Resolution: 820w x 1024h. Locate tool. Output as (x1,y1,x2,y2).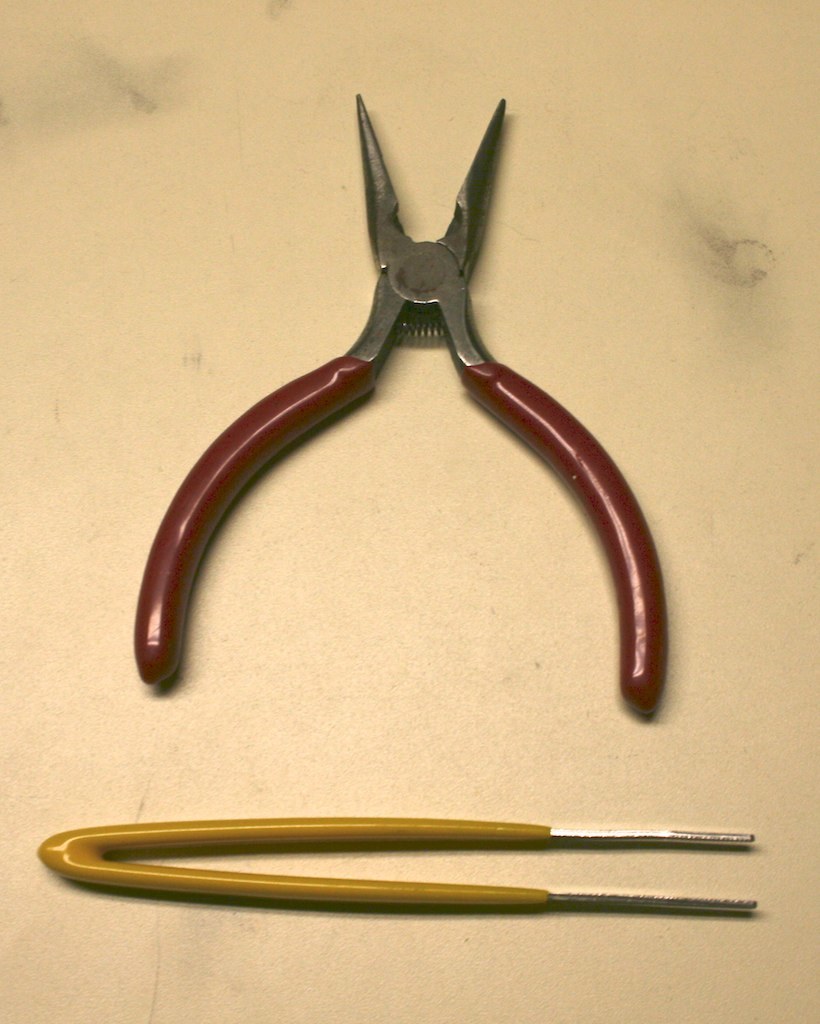
(157,84,652,763).
